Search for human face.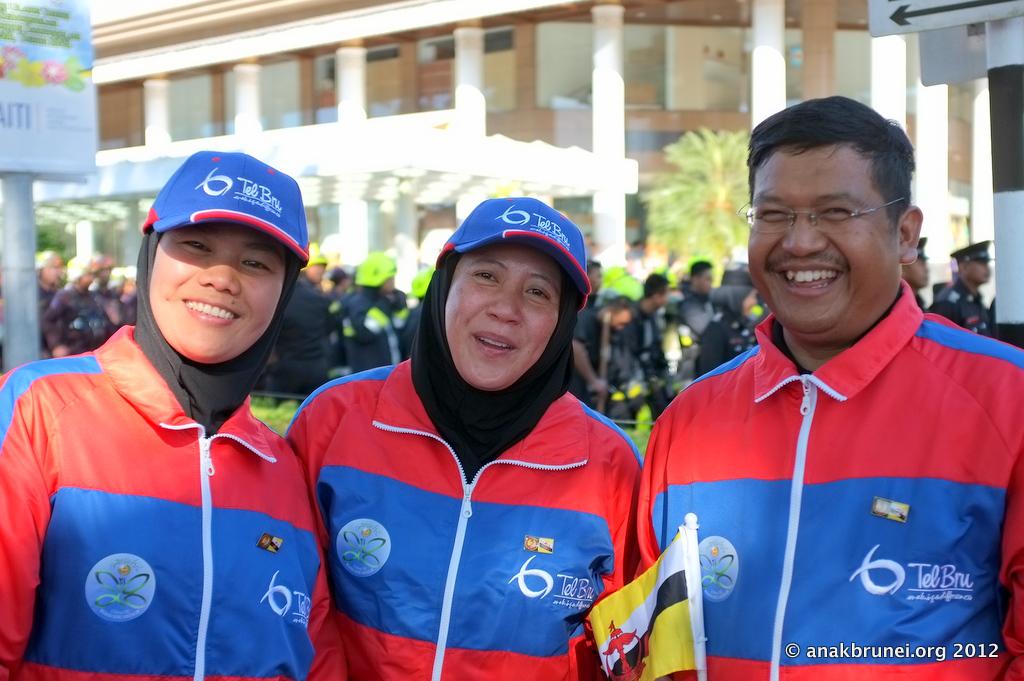
Found at rect(150, 225, 290, 362).
